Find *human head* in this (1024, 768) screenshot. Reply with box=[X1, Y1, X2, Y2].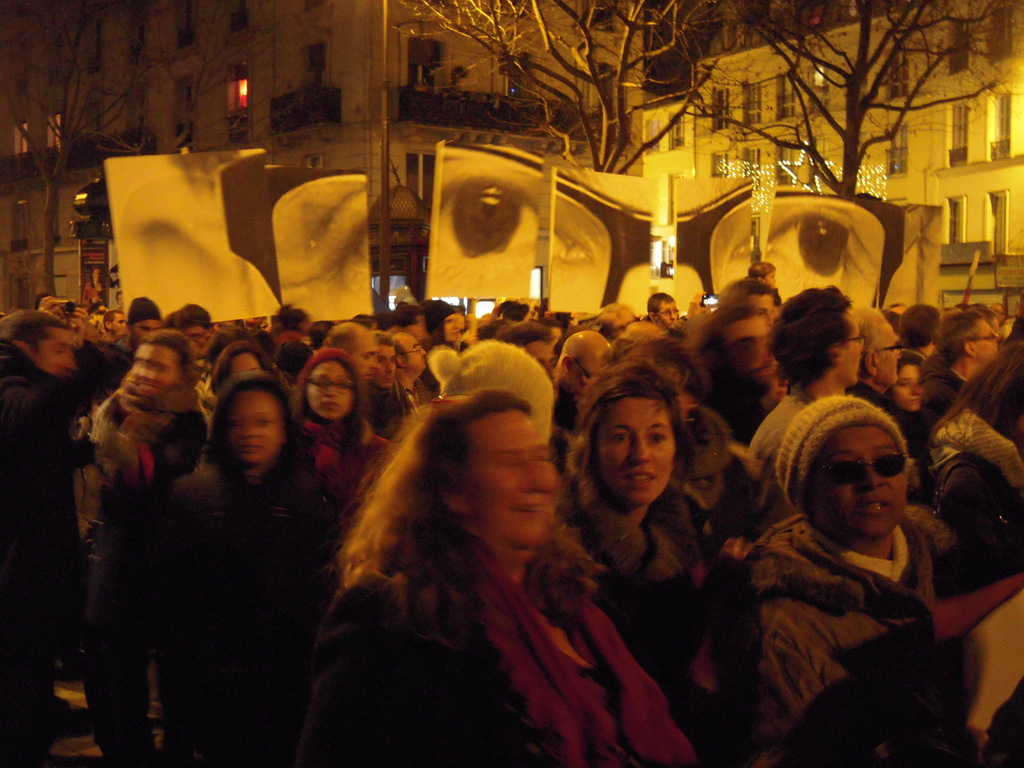
box=[583, 362, 677, 505].
